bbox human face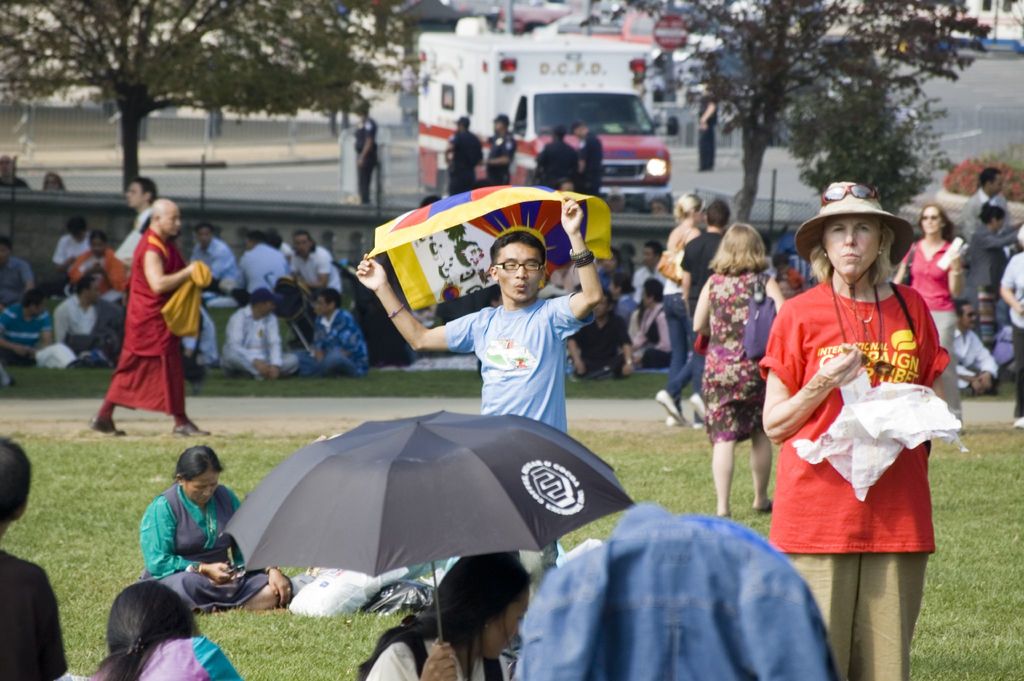
<region>290, 233, 314, 258</region>
